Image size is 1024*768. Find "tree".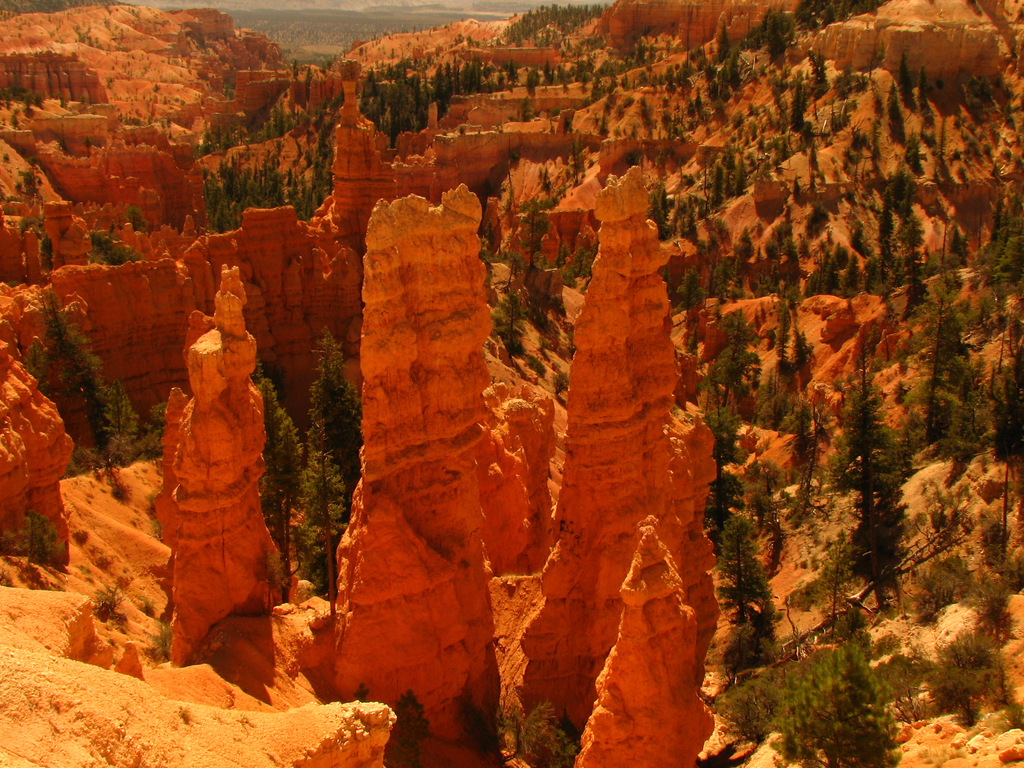
region(99, 378, 140, 449).
